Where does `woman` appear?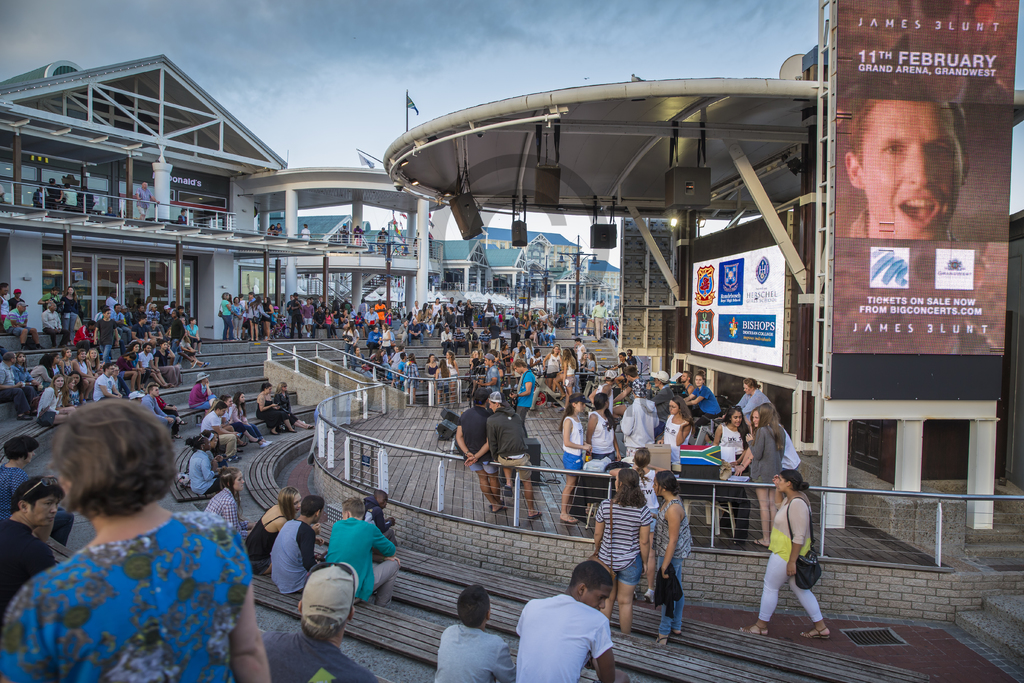
Appears at region(24, 354, 59, 390).
